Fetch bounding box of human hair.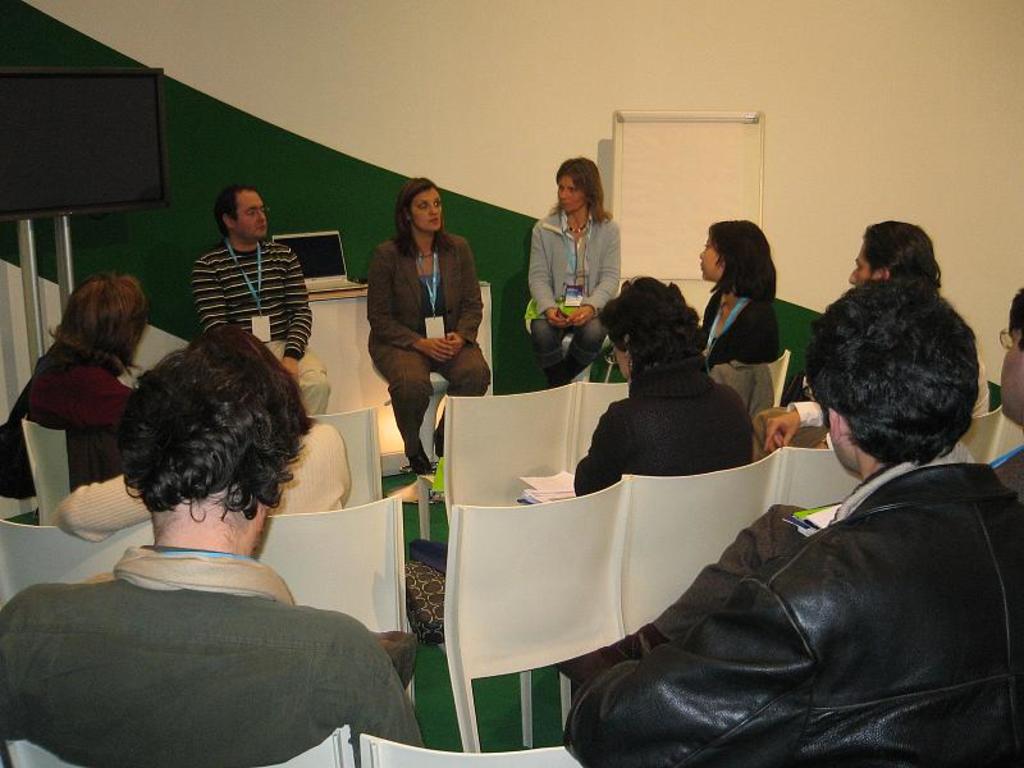
Bbox: BBox(46, 273, 145, 383).
